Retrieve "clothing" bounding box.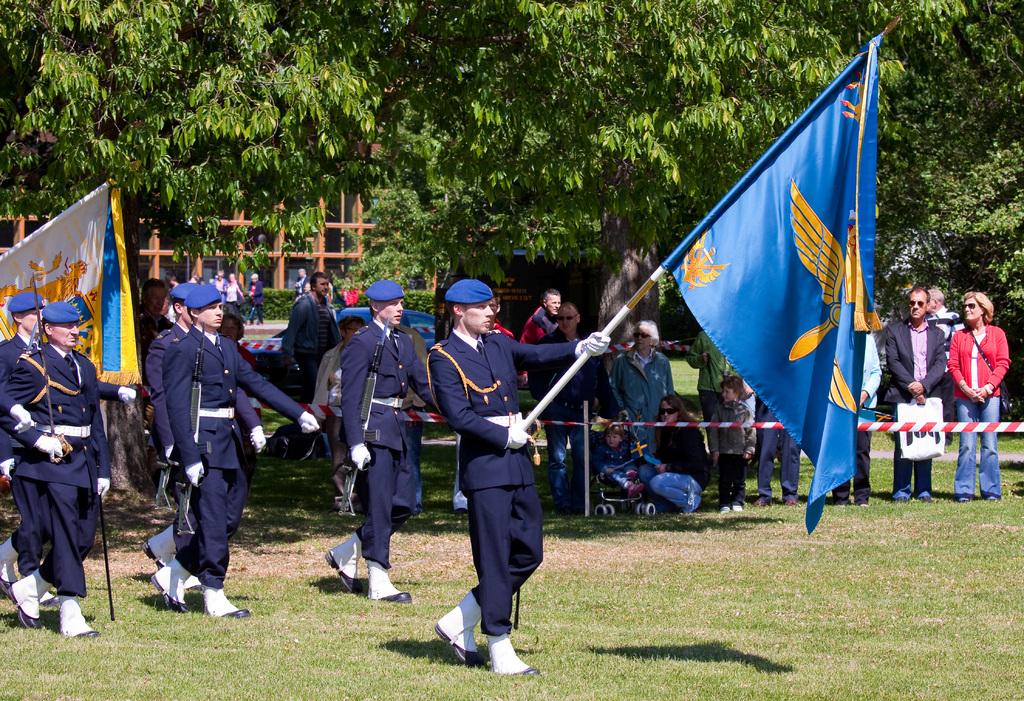
Bounding box: pyautogui.locateOnScreen(311, 340, 351, 499).
